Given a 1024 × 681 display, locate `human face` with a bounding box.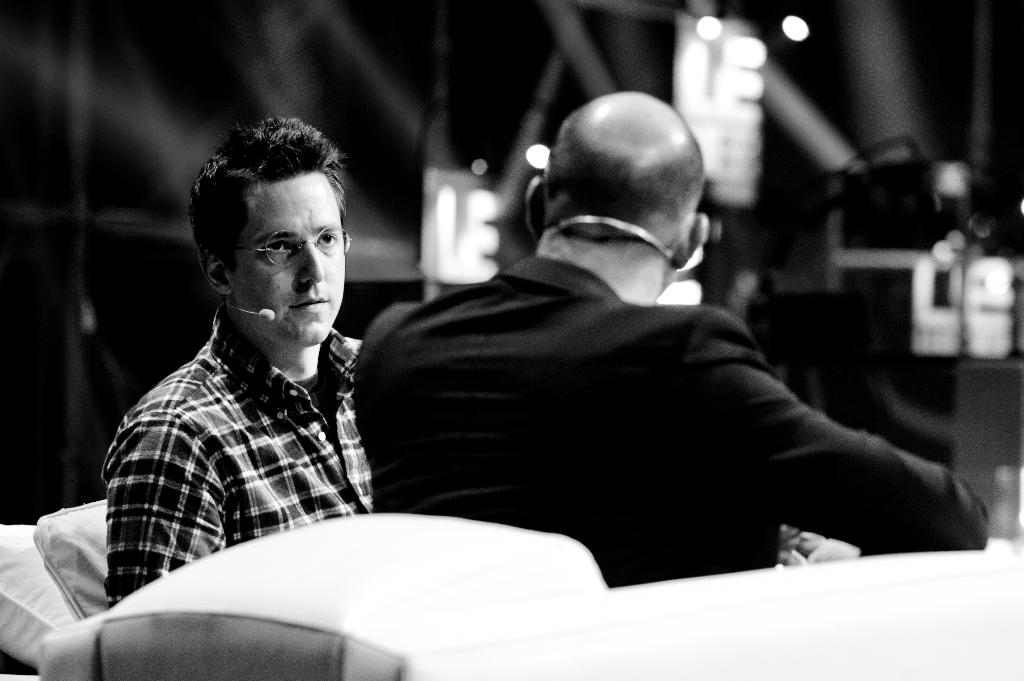
Located: detection(232, 174, 344, 343).
